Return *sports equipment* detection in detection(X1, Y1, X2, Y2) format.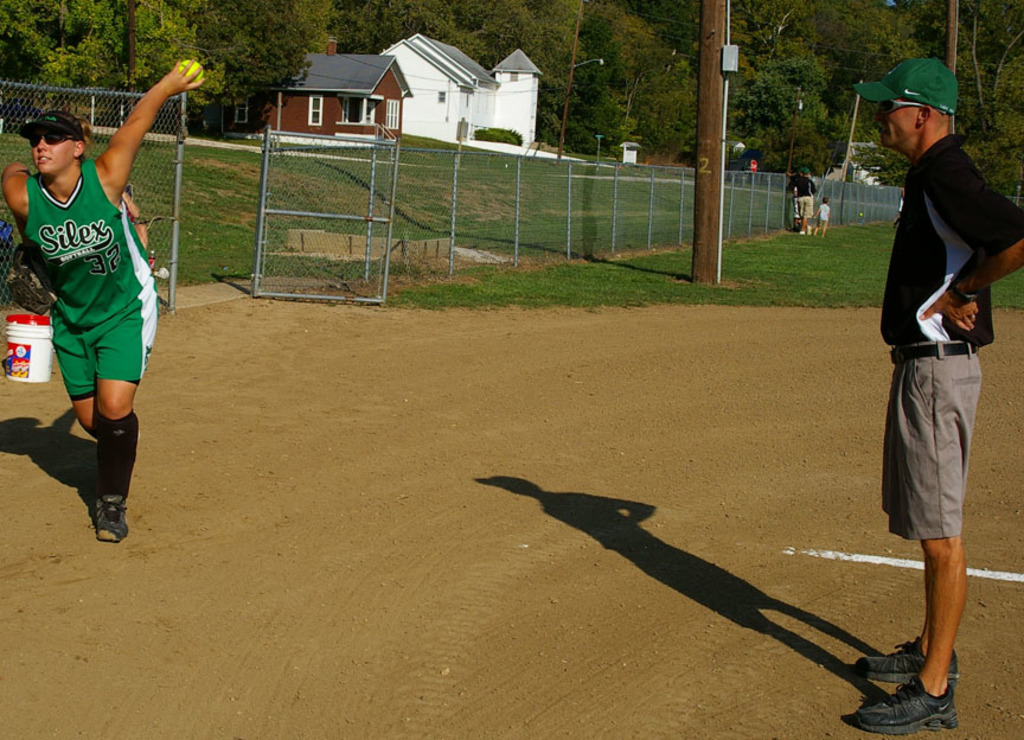
detection(856, 640, 959, 691).
